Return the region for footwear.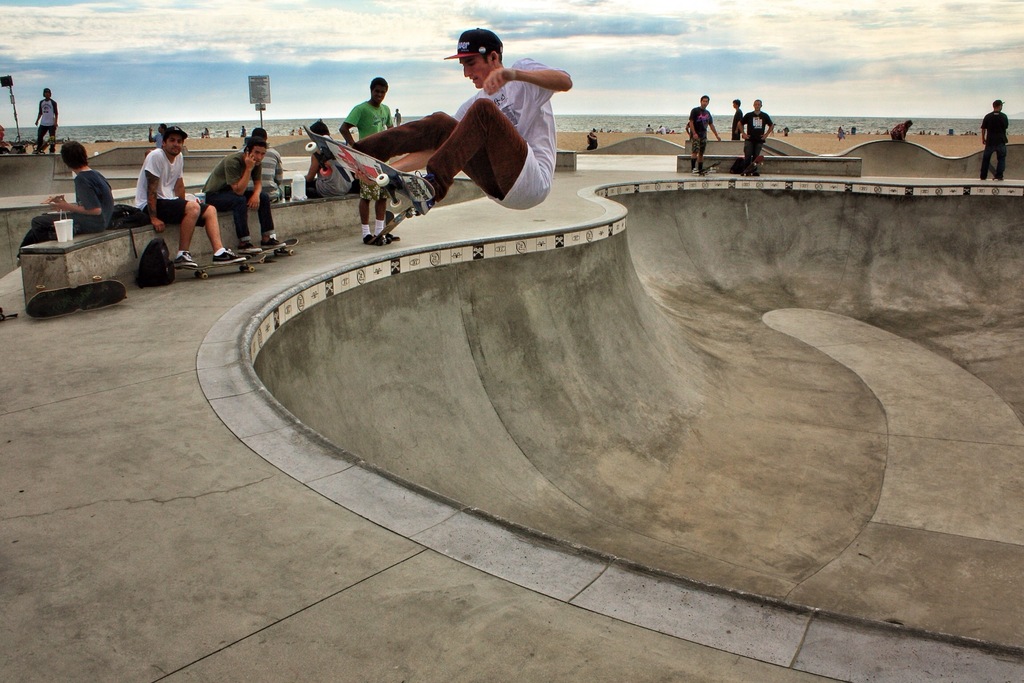
[left=246, top=239, right=257, bottom=252].
